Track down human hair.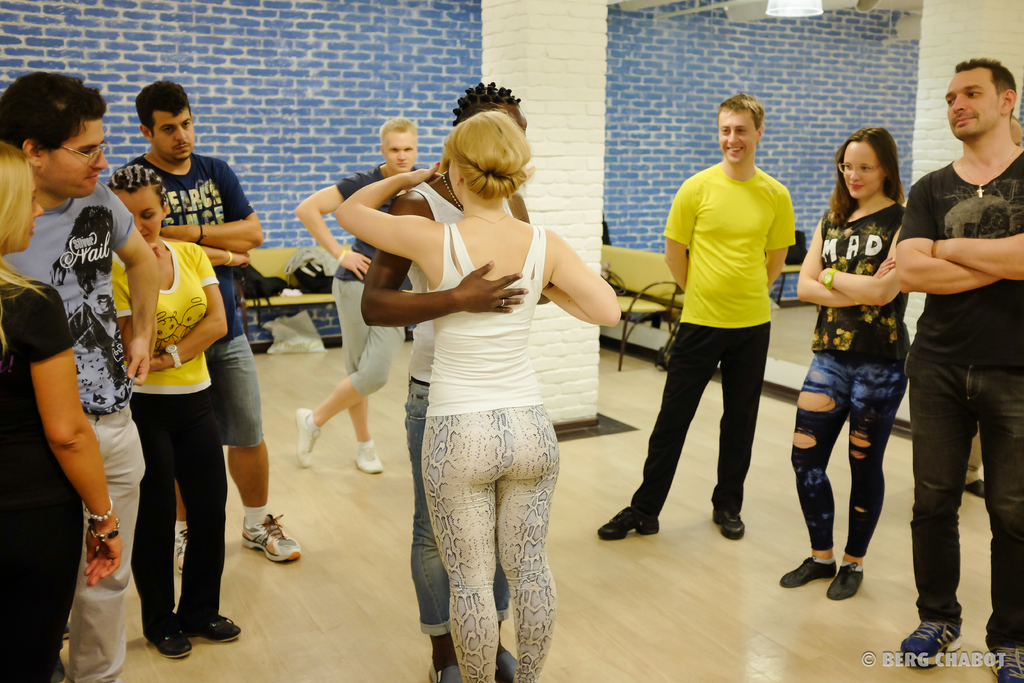
Tracked to crop(134, 81, 192, 139).
